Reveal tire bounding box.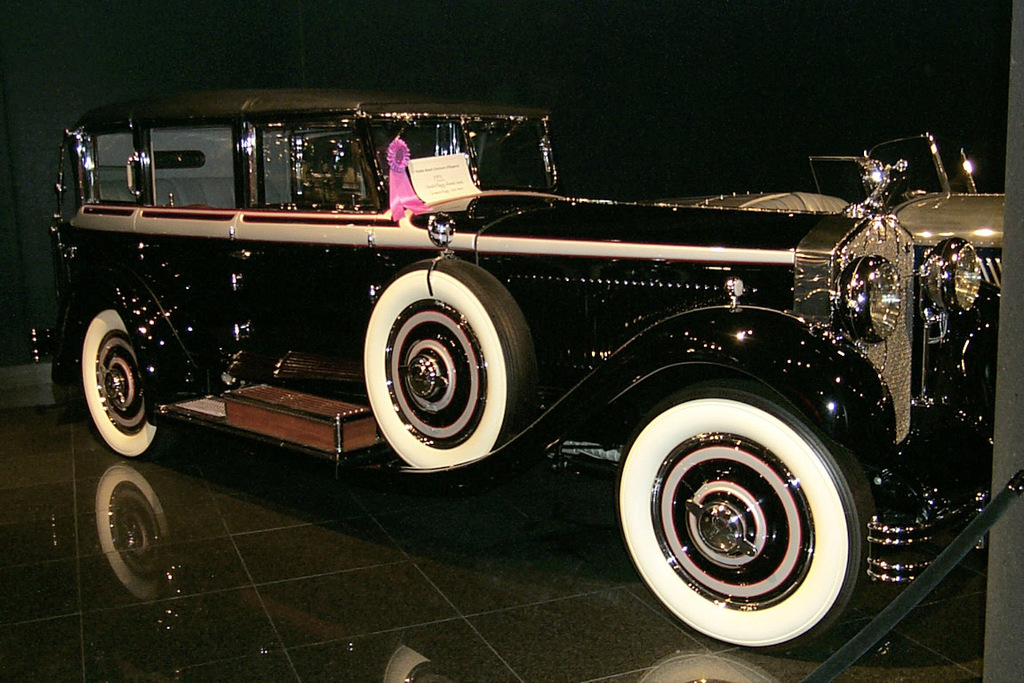
Revealed: 83/310/170/461.
